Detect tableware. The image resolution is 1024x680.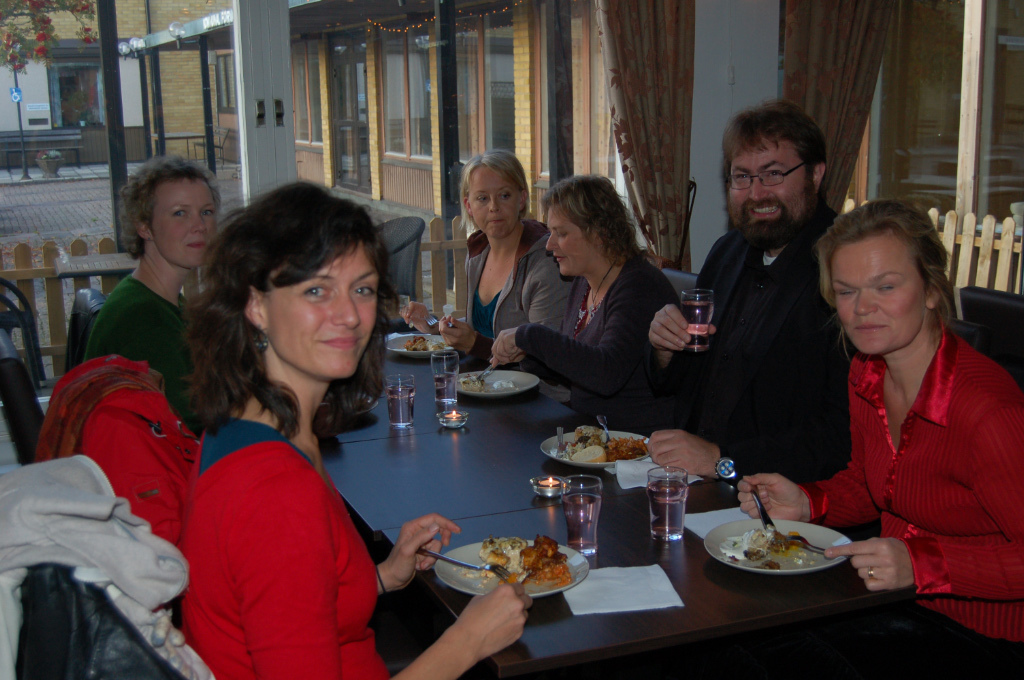
select_region(450, 367, 542, 398).
